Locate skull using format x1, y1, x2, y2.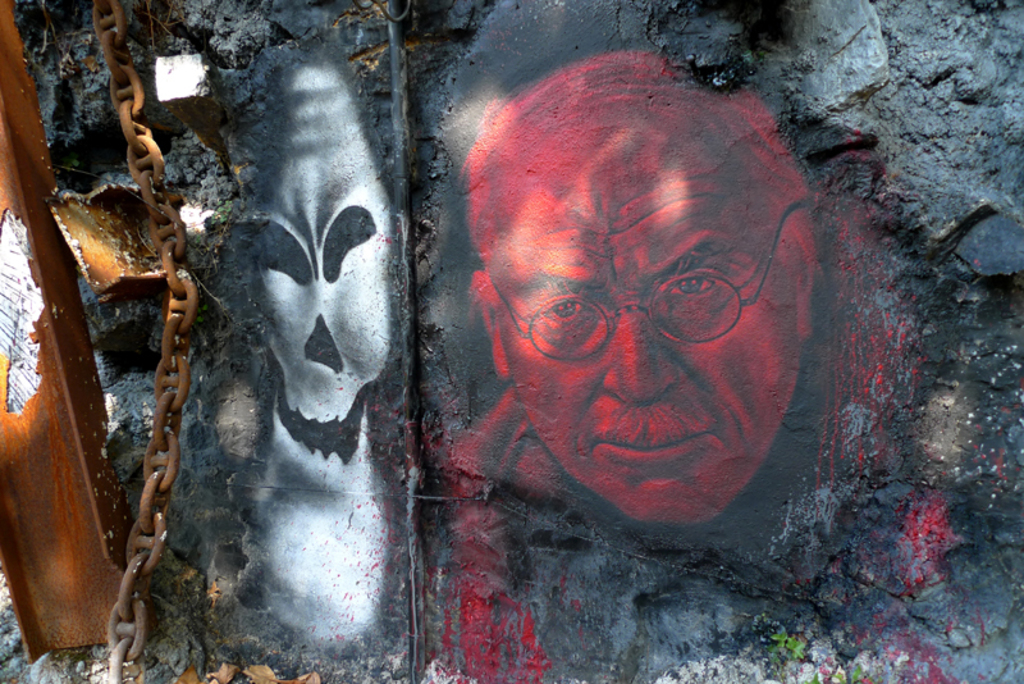
253, 64, 394, 502.
